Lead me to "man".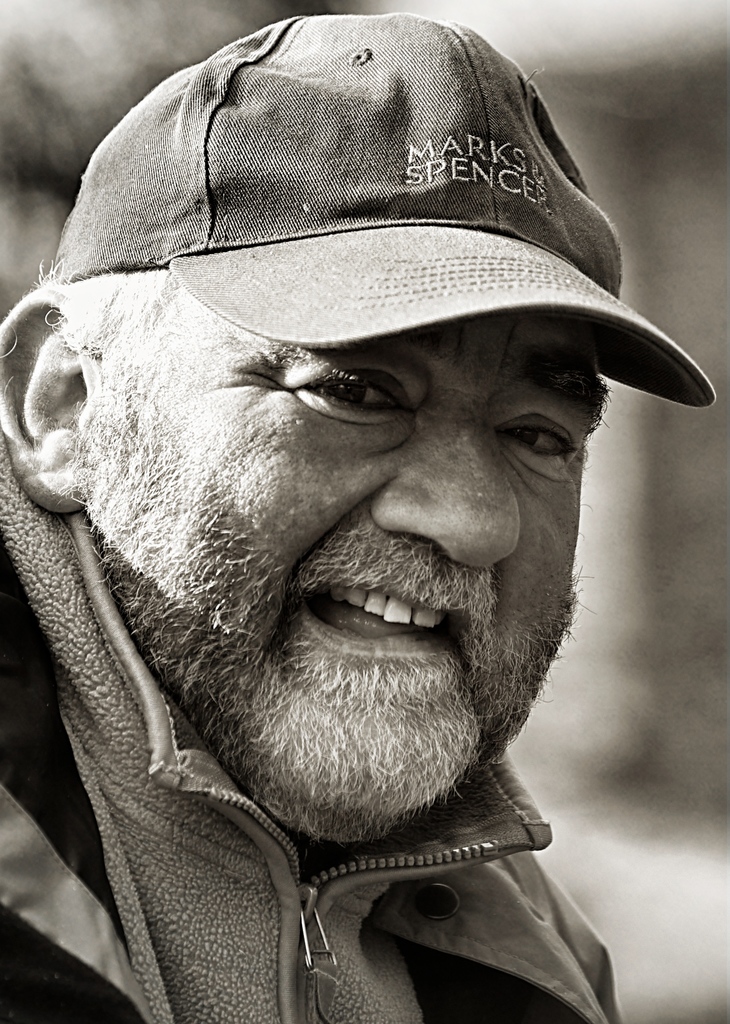
Lead to (left=0, top=89, right=725, bottom=1014).
